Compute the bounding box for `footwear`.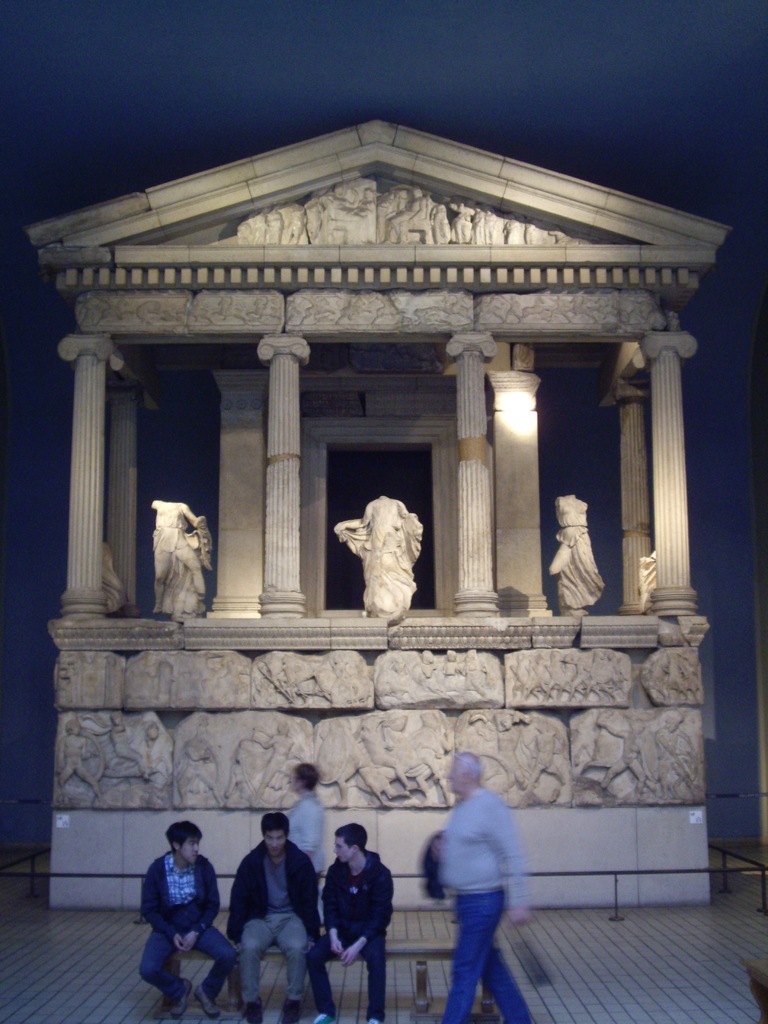
crop(241, 1000, 262, 1023).
